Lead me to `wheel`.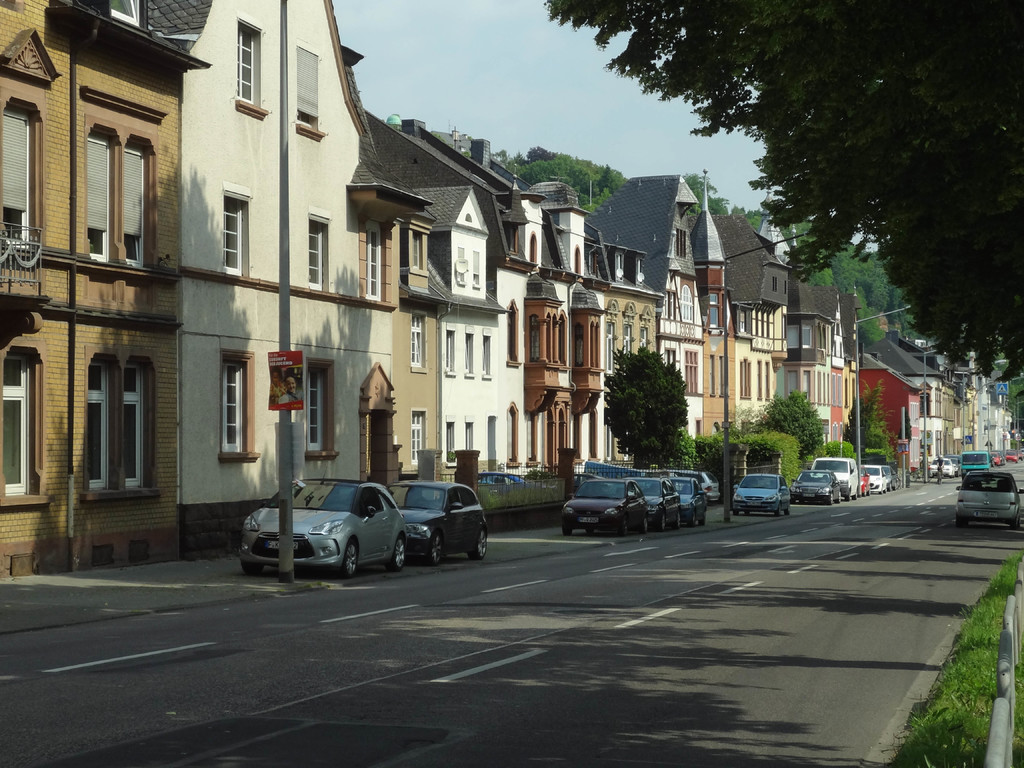
Lead to Rect(241, 561, 263, 575).
